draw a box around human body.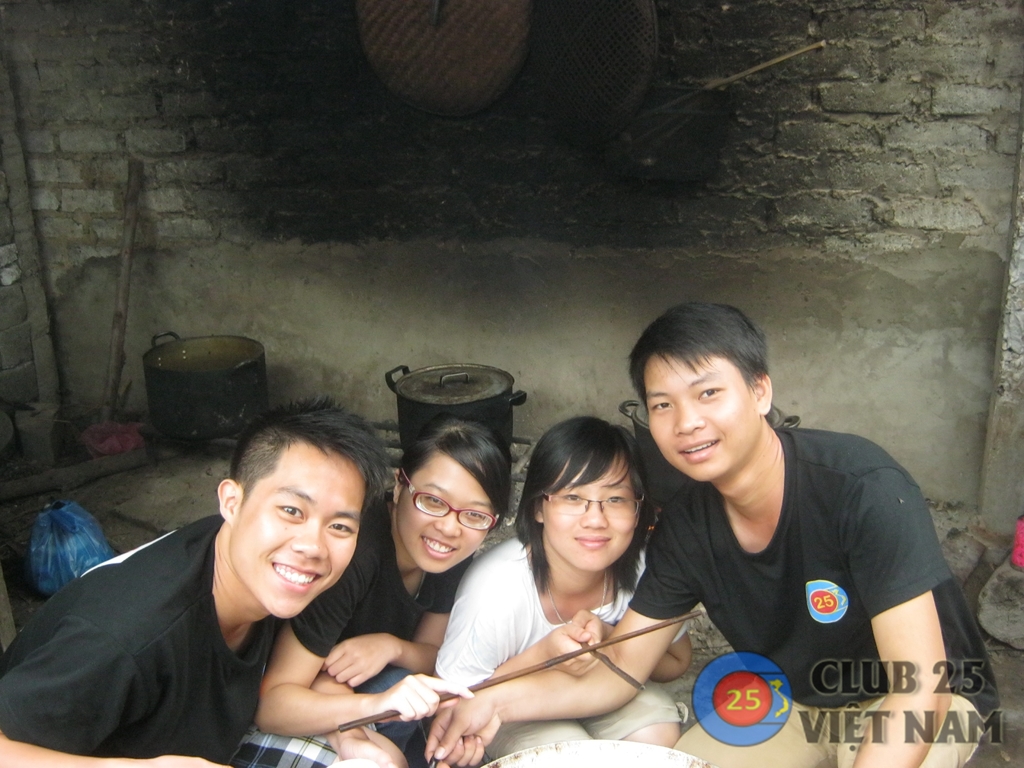
0:511:282:767.
